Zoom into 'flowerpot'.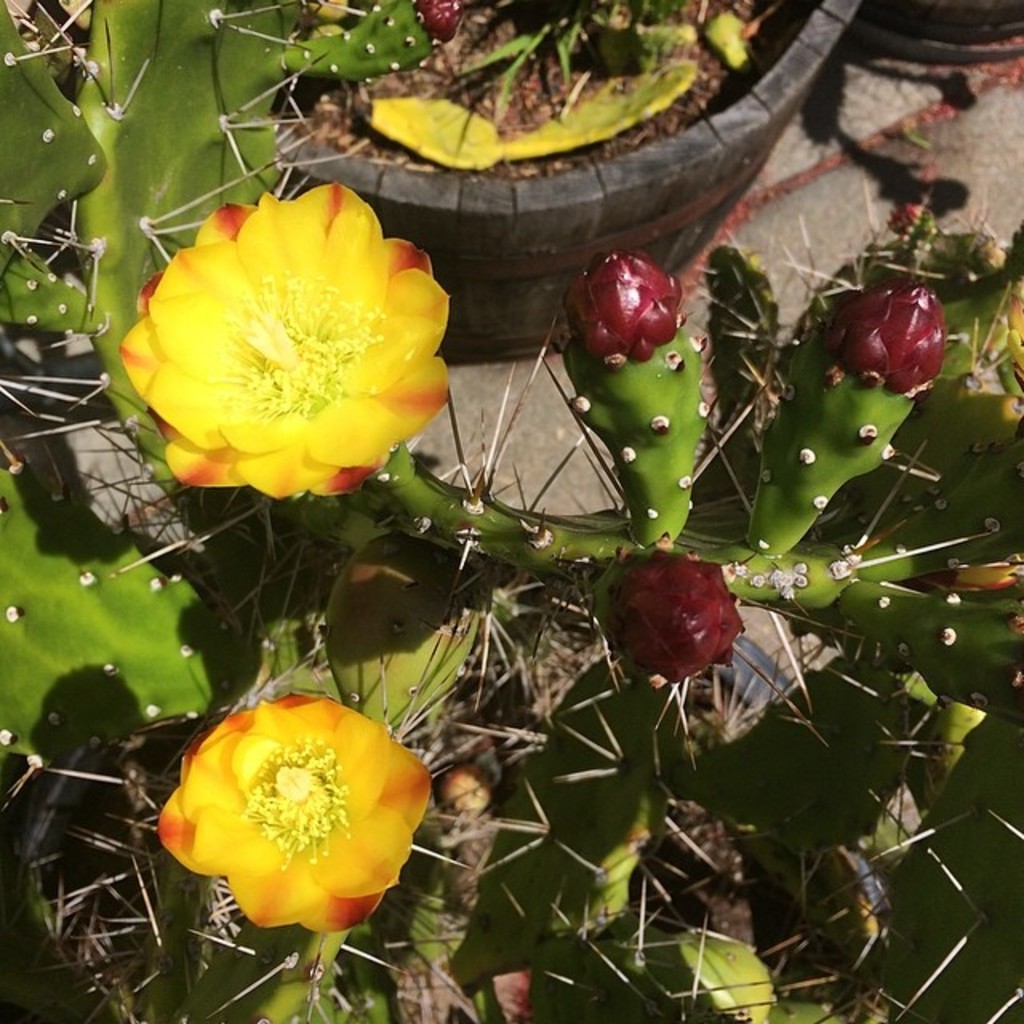
Zoom target: l=189, t=3, r=858, b=301.
